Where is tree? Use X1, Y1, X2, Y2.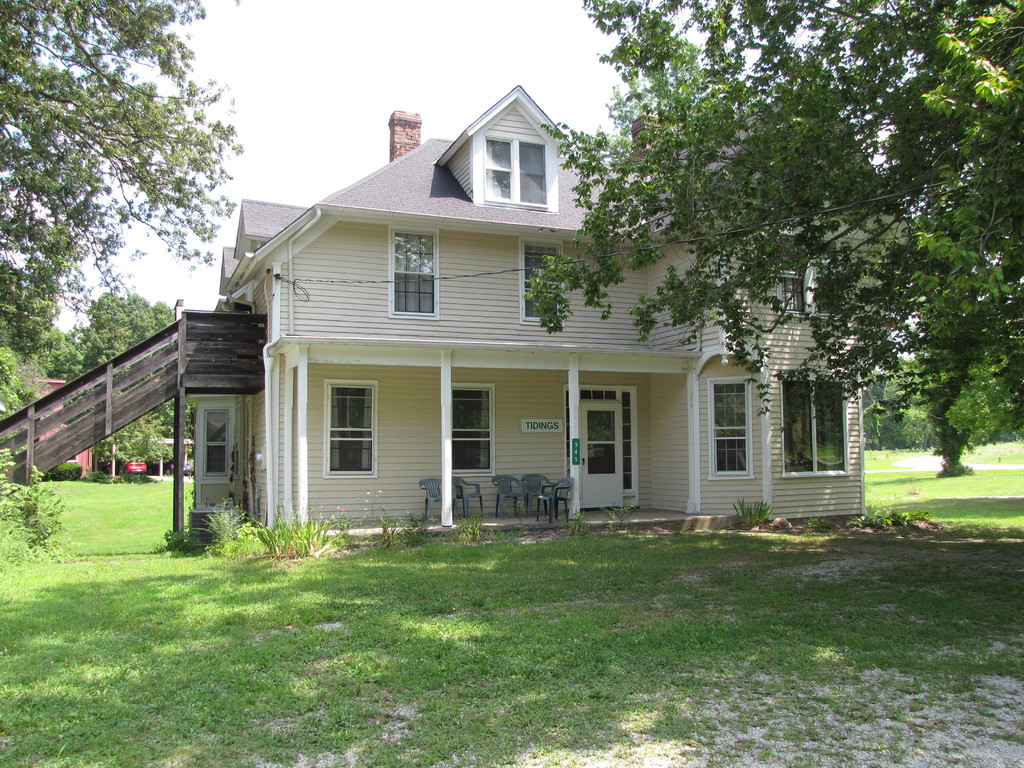
0, 4, 250, 372.
